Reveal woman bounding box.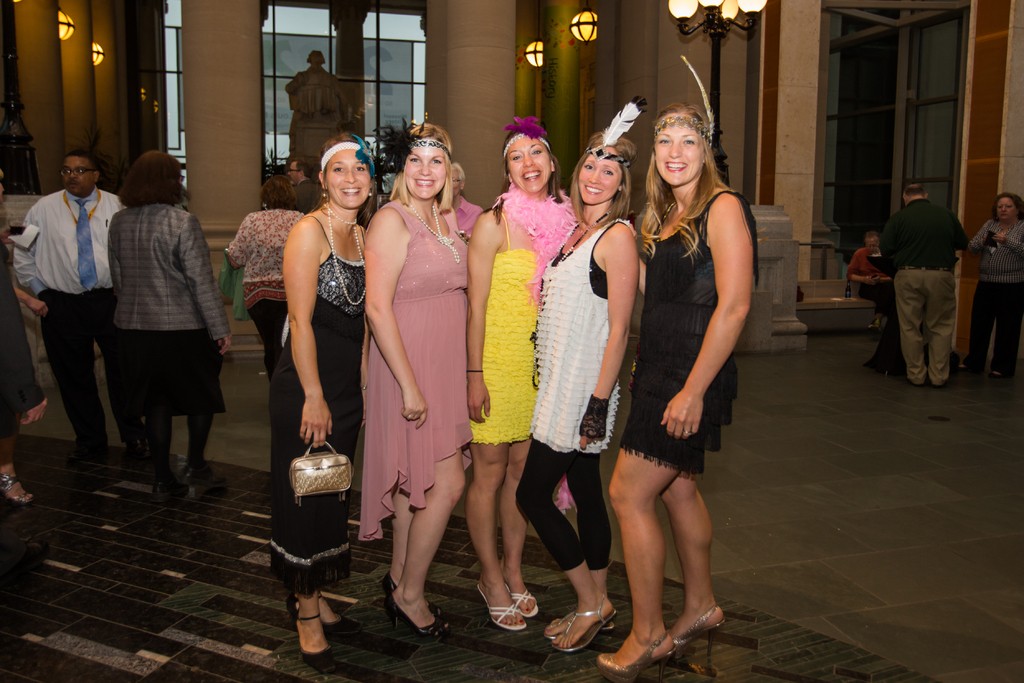
Revealed: [592,100,755,682].
